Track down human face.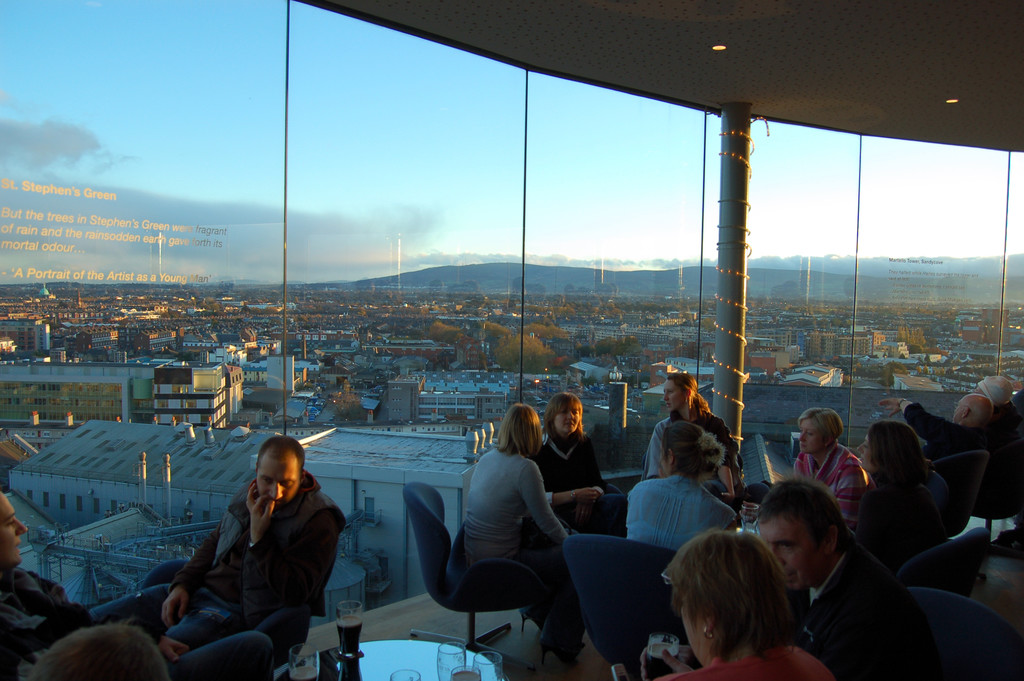
Tracked to <bbox>799, 421, 824, 453</bbox>.
